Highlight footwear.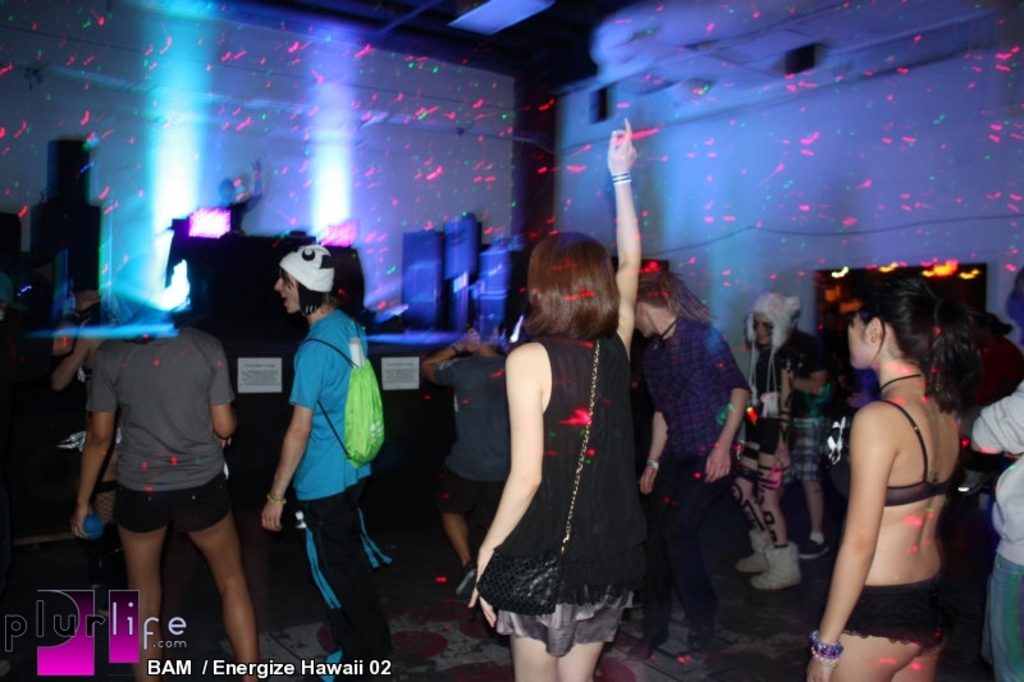
Highlighted region: pyautogui.locateOnScreen(689, 599, 723, 651).
